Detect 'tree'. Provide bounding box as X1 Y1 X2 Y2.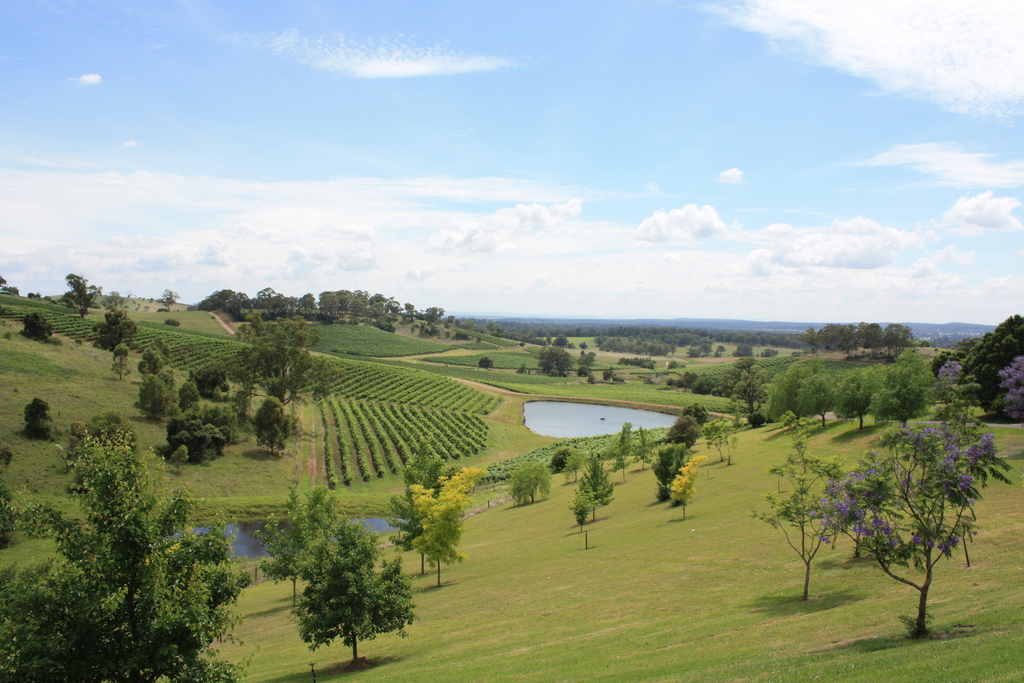
665 413 701 449.
